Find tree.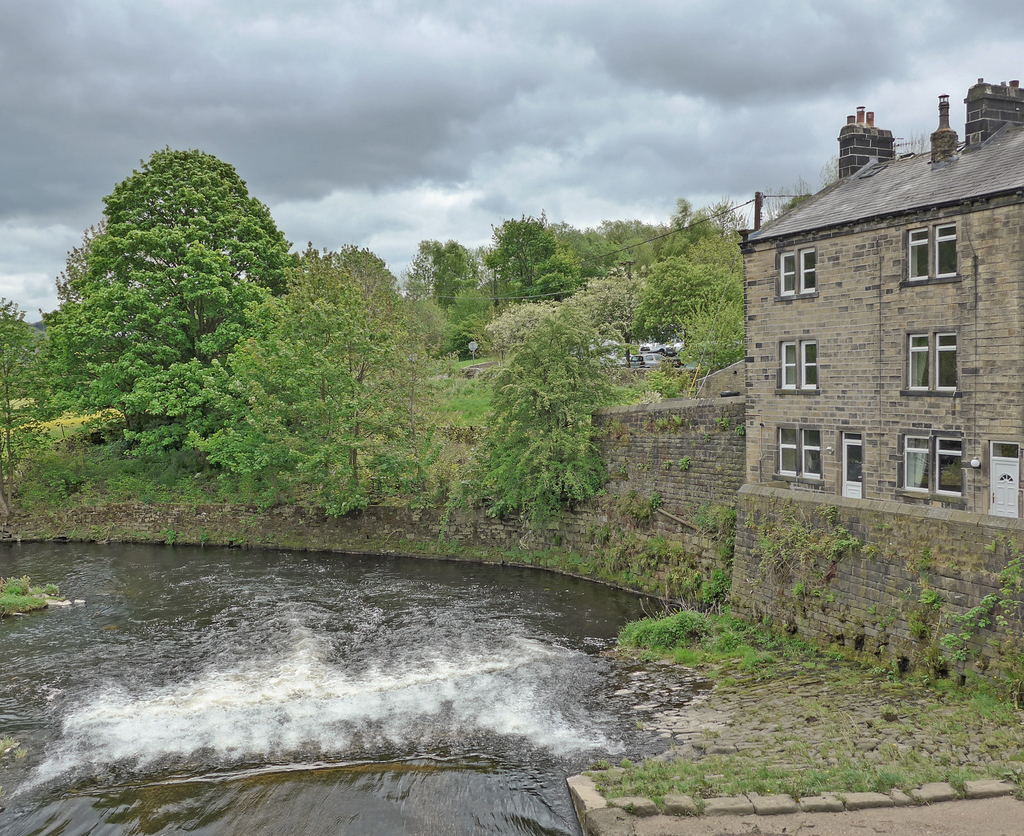
select_region(436, 241, 479, 304).
